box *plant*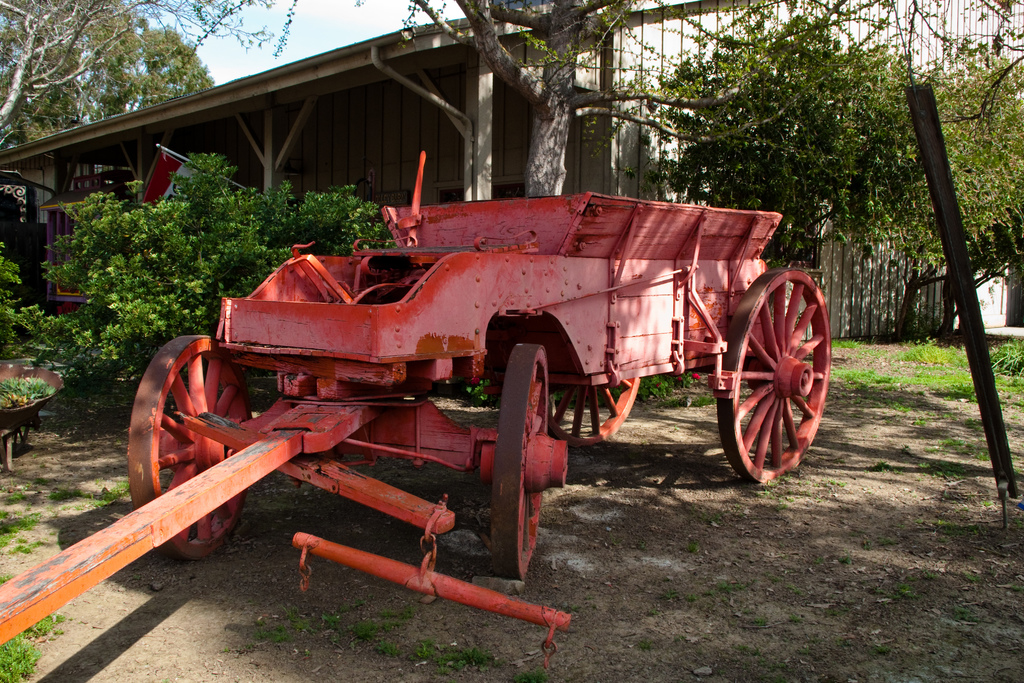
crop(0, 593, 98, 682)
